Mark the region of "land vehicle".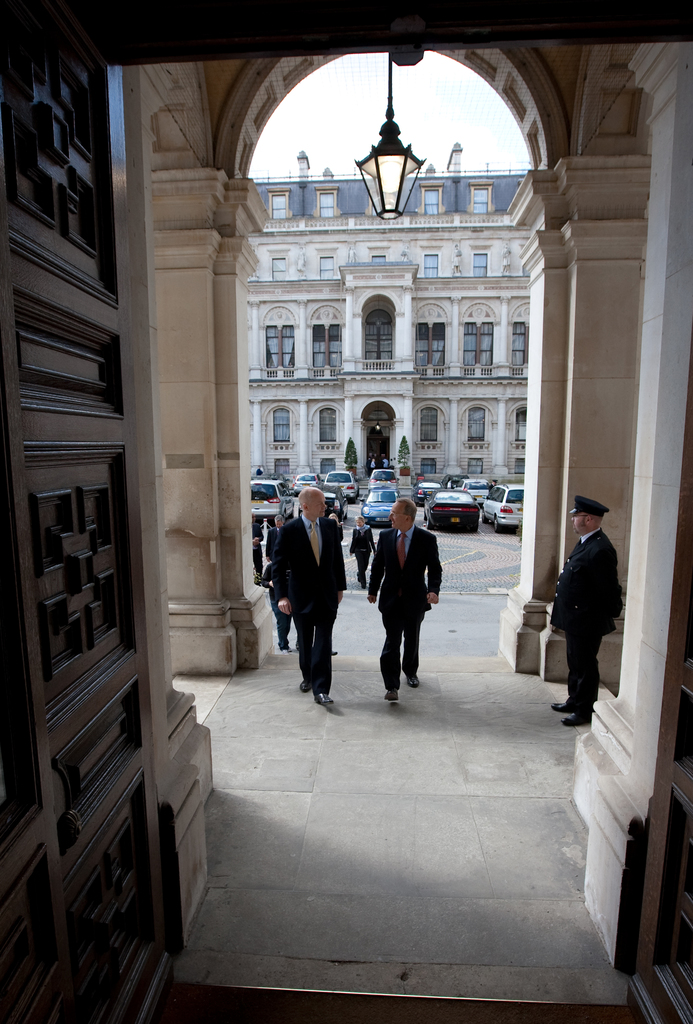
Region: (left=358, top=486, right=401, bottom=525).
